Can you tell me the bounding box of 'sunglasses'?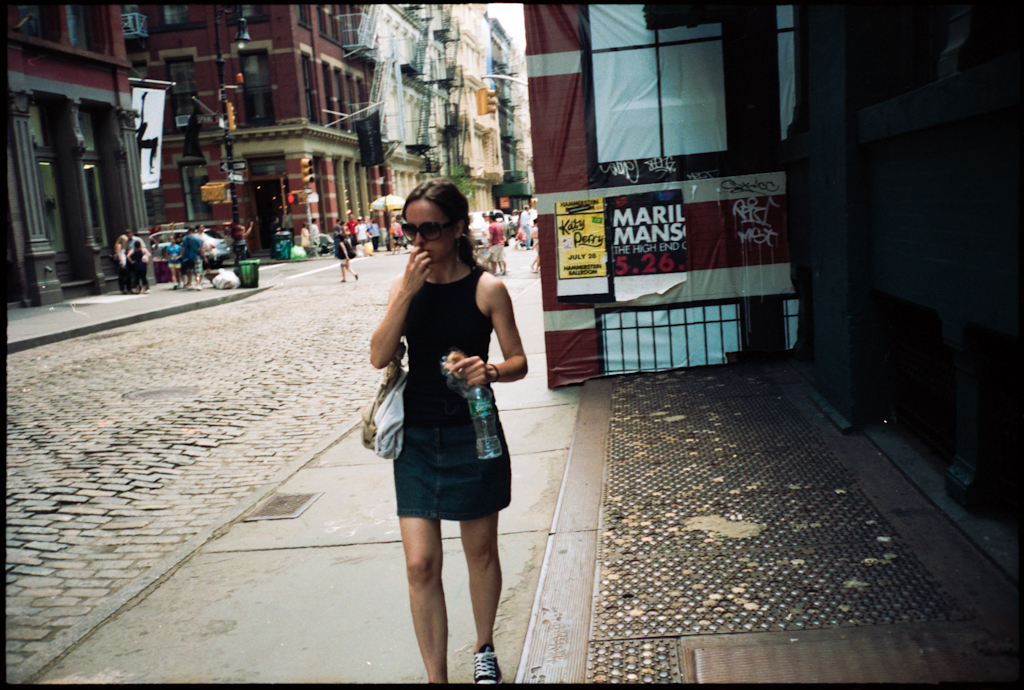
select_region(402, 219, 458, 243).
